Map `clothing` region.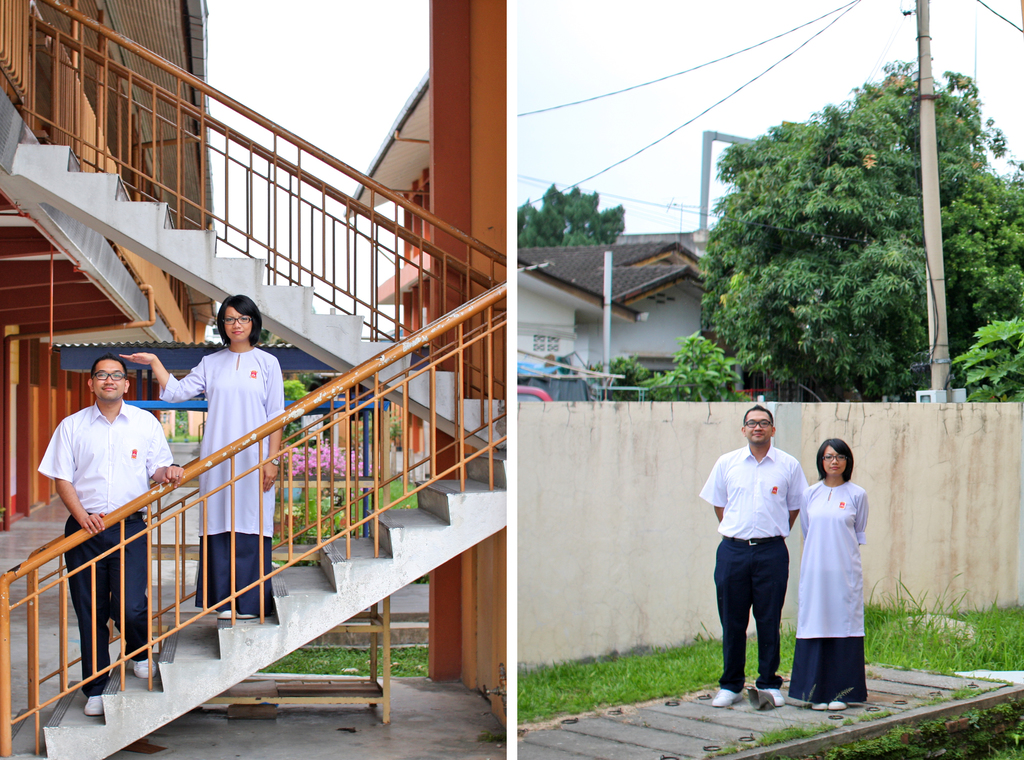
Mapped to {"left": 63, "top": 522, "right": 152, "bottom": 693}.
